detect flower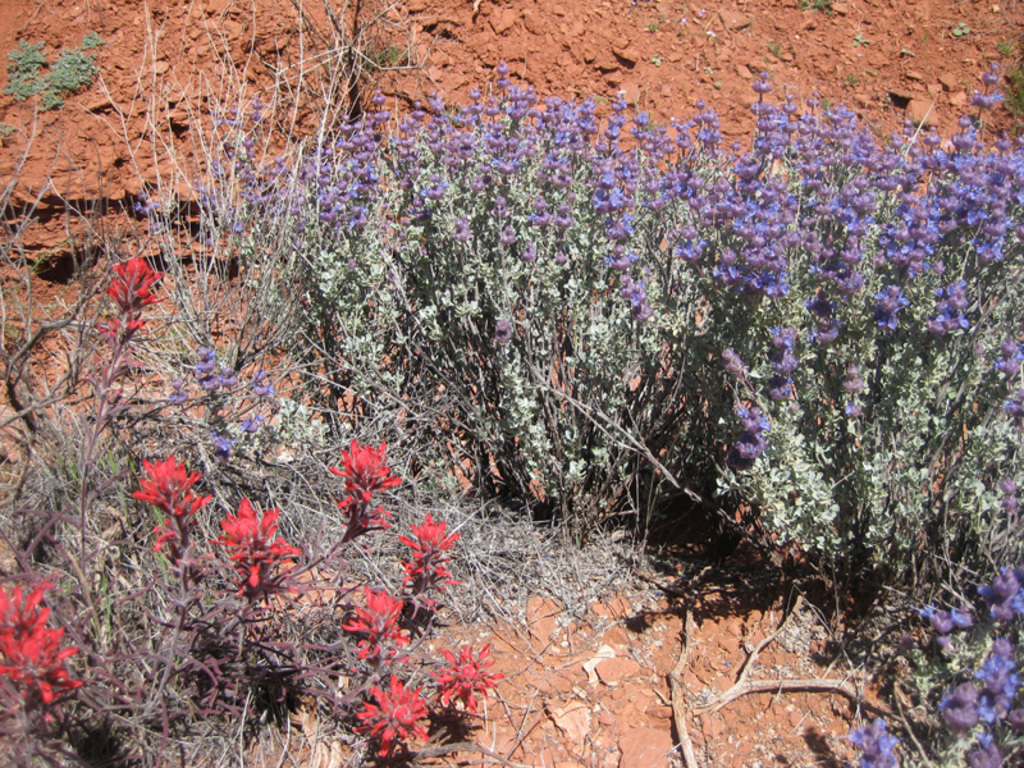
<bbox>394, 508, 457, 585</bbox>
